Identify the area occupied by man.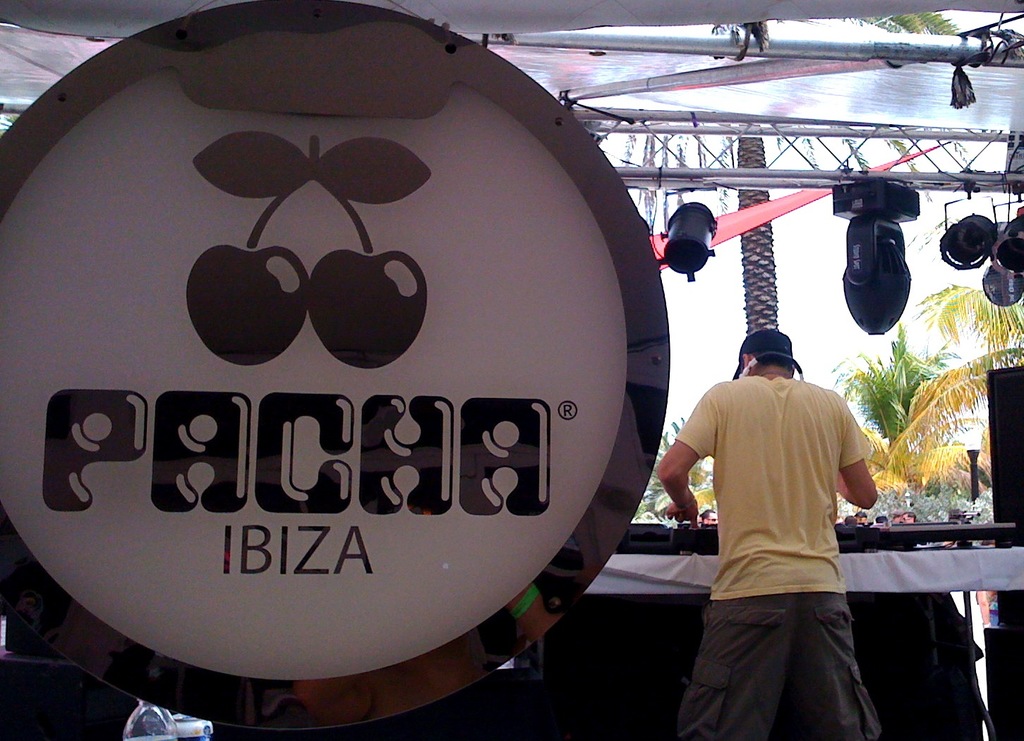
Area: [651,317,895,740].
